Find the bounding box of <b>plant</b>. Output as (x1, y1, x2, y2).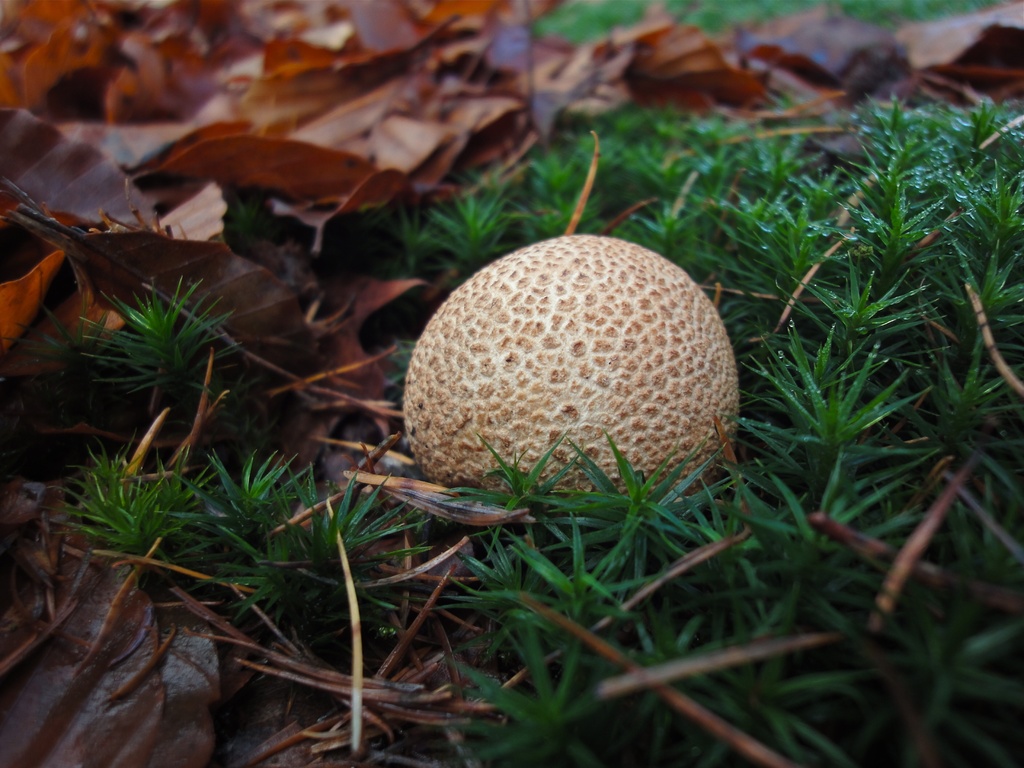
(866, 0, 979, 29).
